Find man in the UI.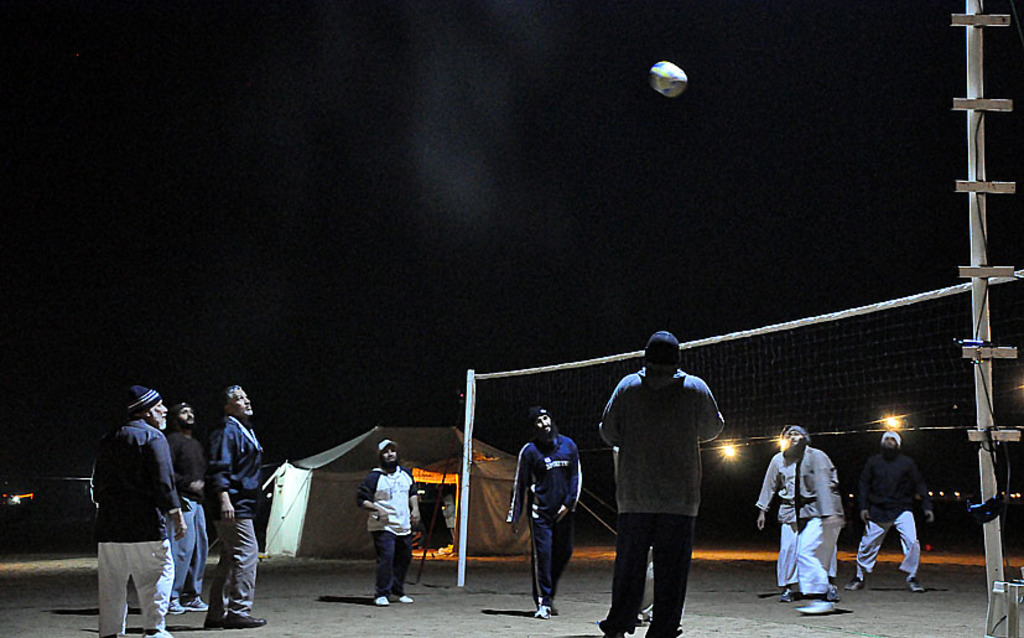
UI element at 797, 430, 843, 618.
